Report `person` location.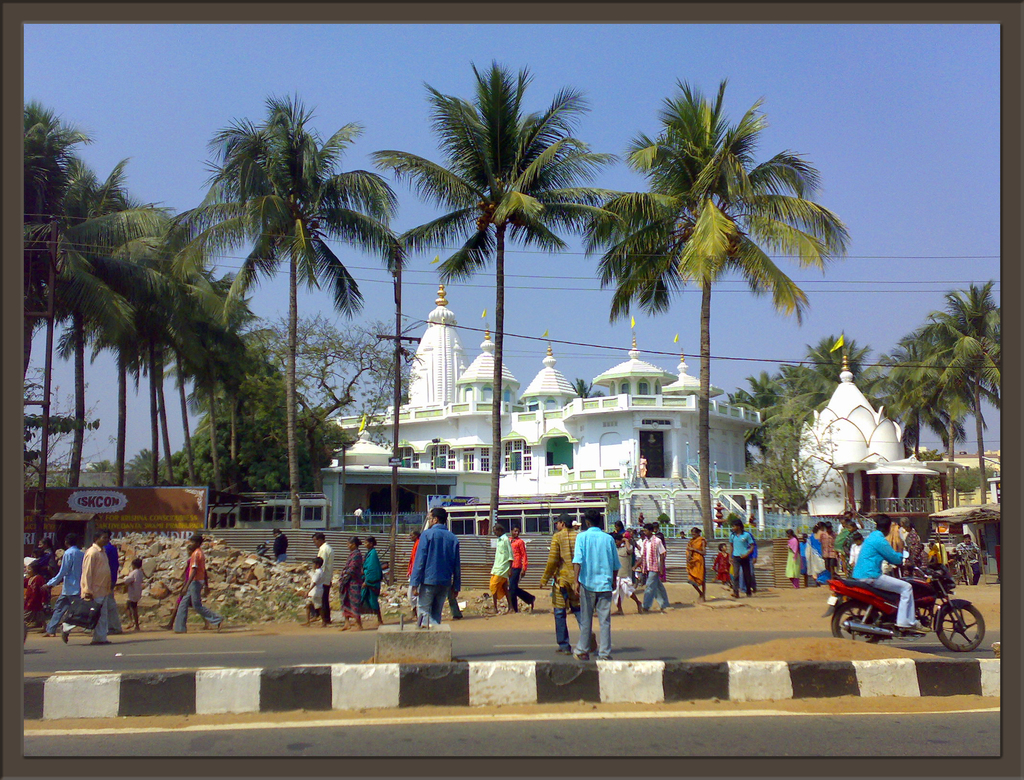
Report: 508:527:538:613.
